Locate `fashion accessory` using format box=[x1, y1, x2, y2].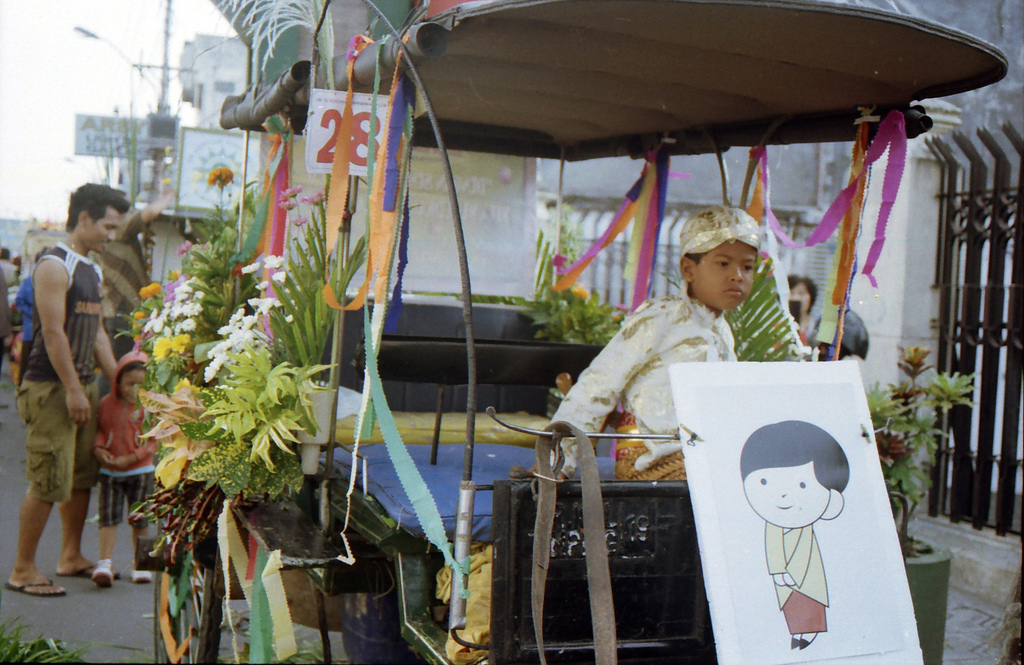
box=[3, 579, 65, 597].
